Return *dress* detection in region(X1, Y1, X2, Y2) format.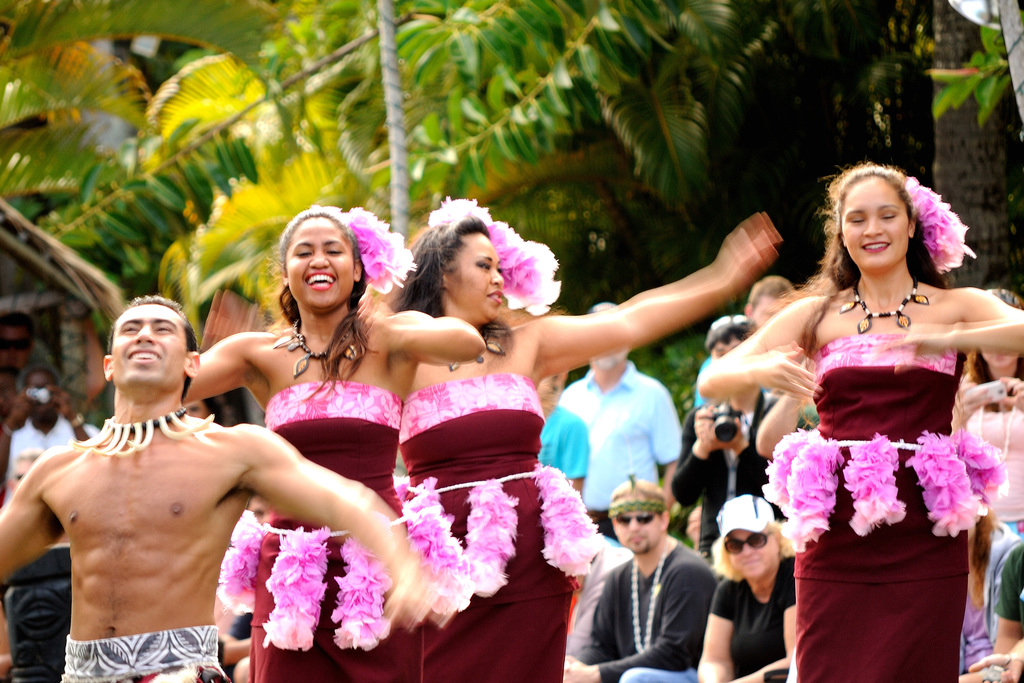
region(399, 374, 572, 682).
